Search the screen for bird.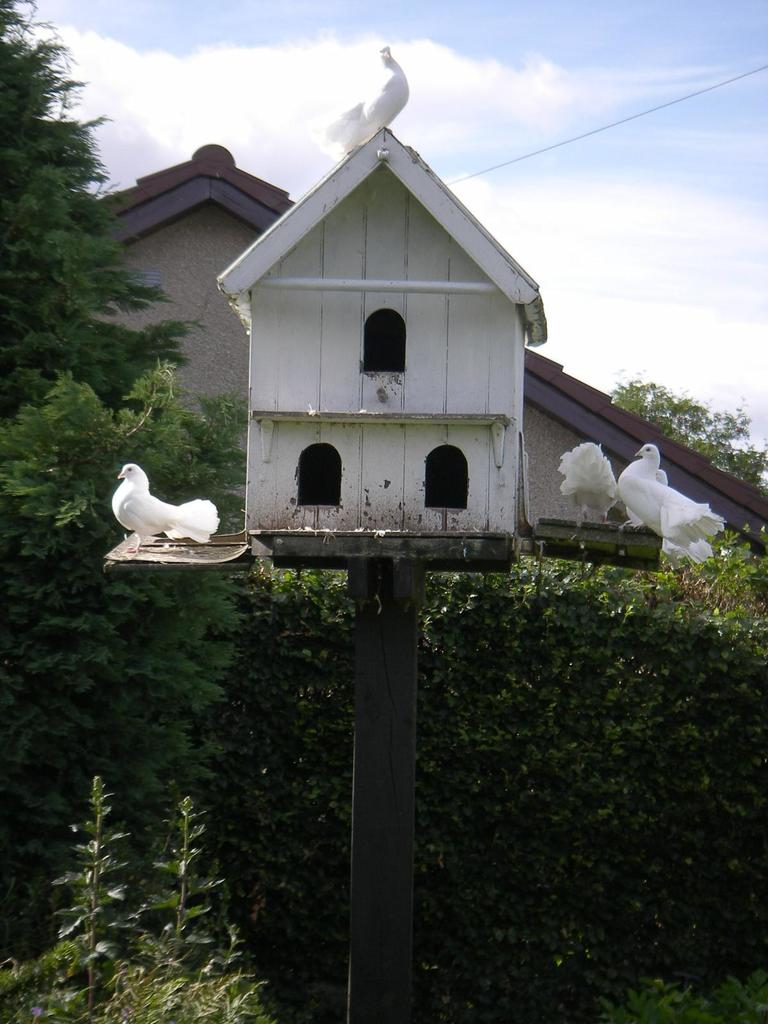
Found at 116 461 221 561.
